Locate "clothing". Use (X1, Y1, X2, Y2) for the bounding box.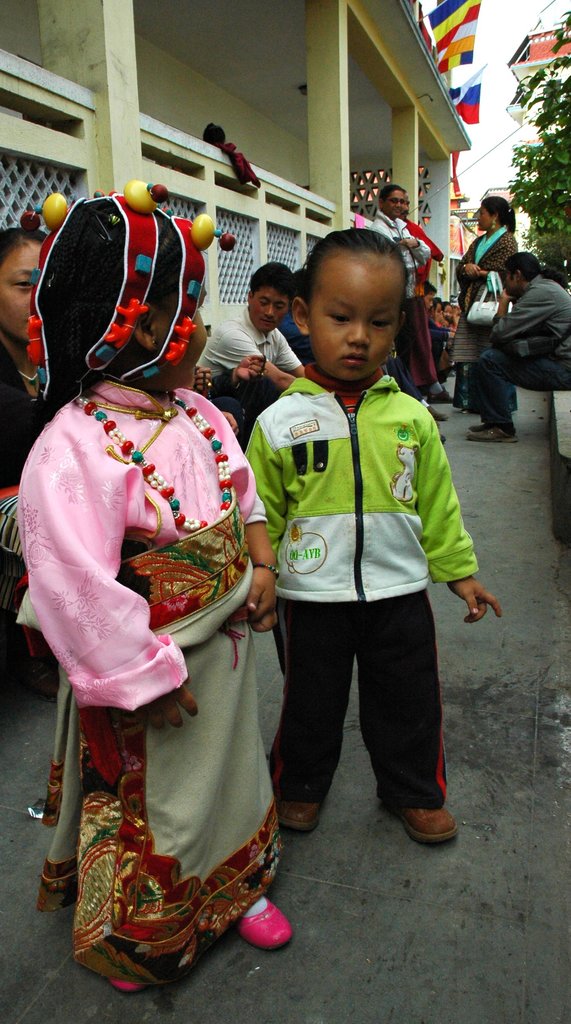
(473, 266, 570, 412).
